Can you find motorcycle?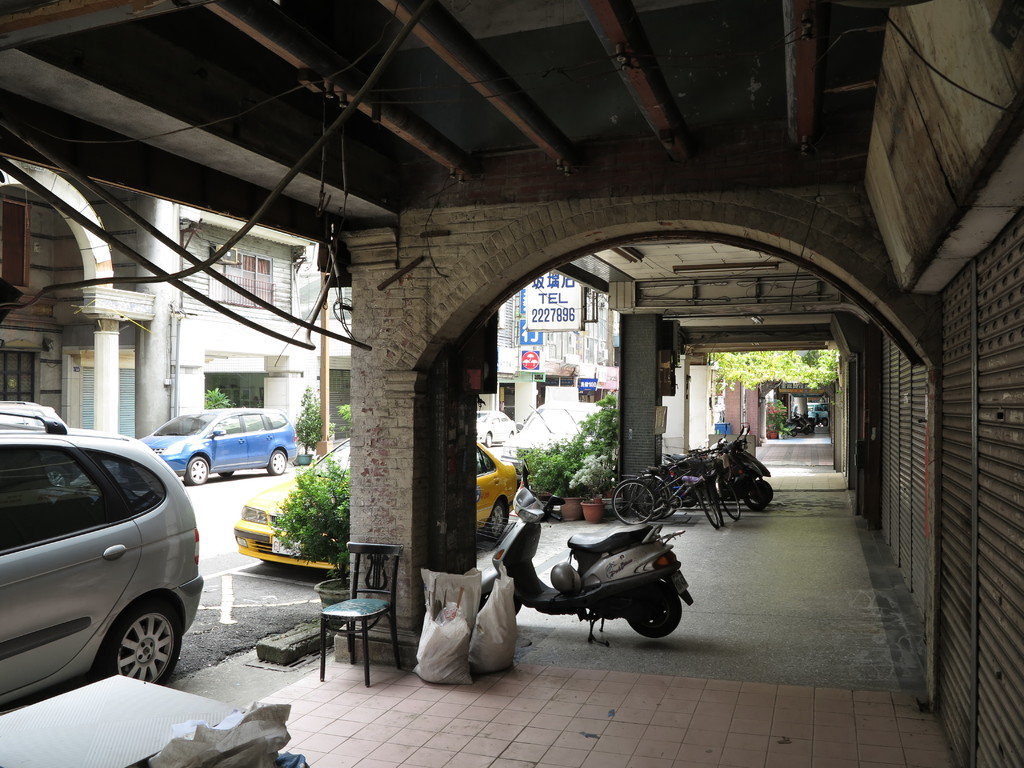
Yes, bounding box: <region>794, 419, 809, 434</region>.
